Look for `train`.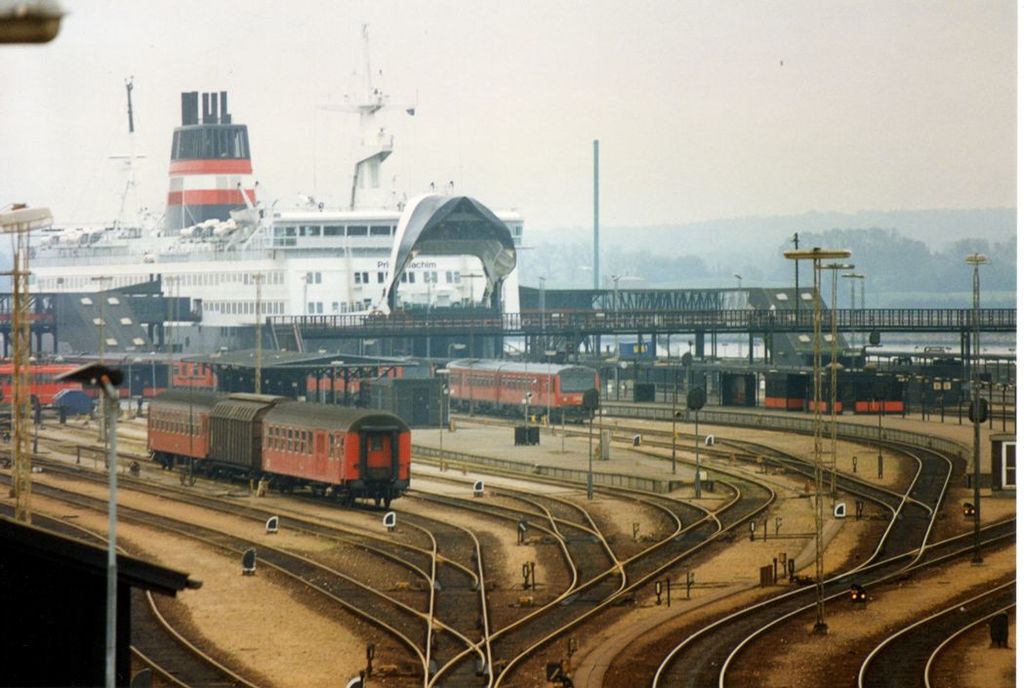
Found: detection(147, 386, 412, 506).
